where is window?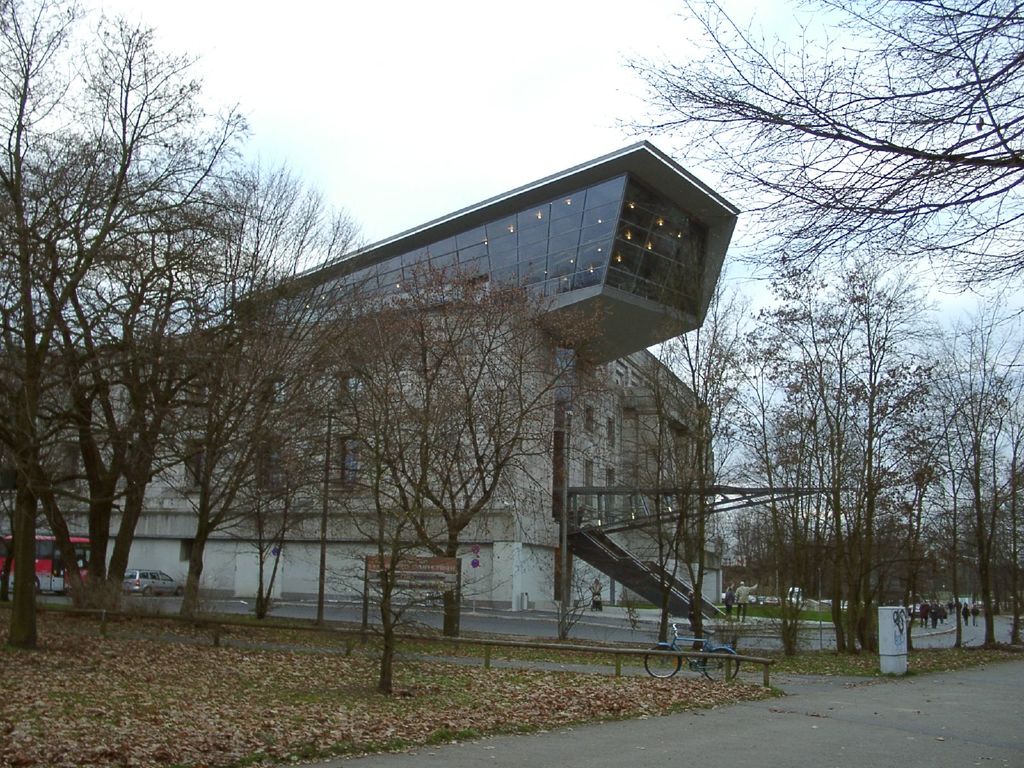
<box>579,455,602,509</box>.
